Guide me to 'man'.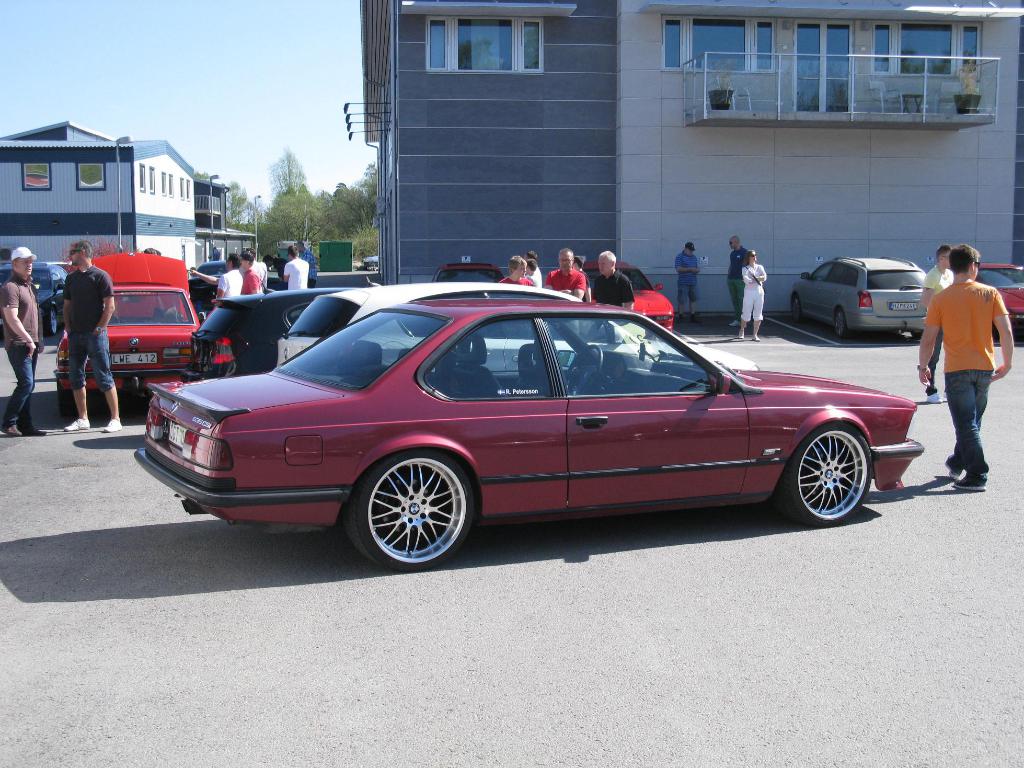
Guidance: select_region(539, 246, 586, 344).
